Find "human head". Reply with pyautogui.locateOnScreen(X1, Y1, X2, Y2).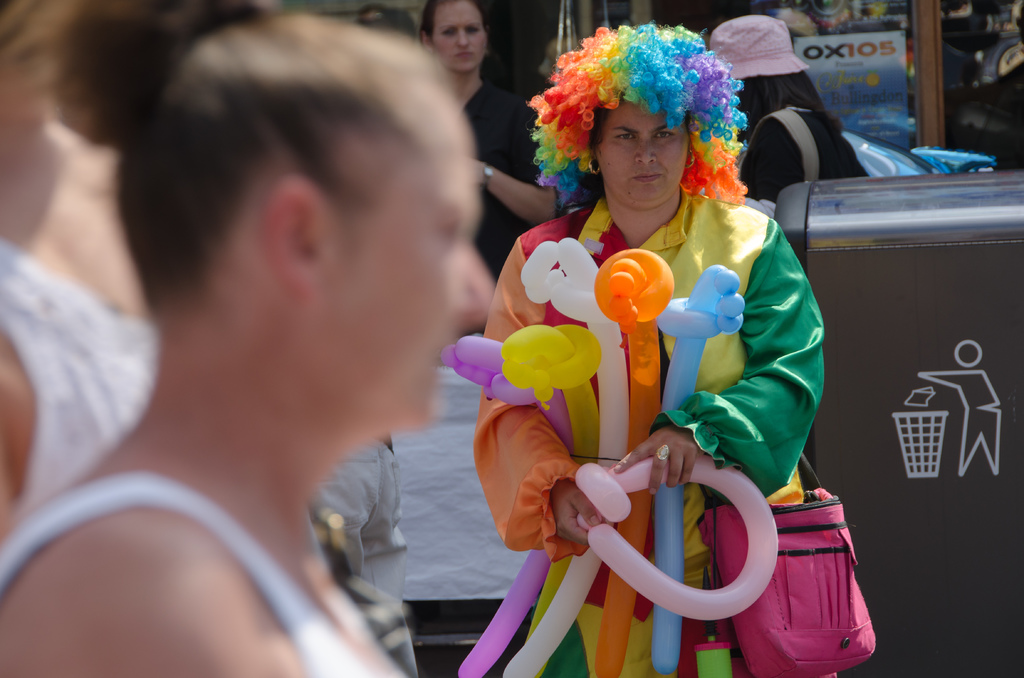
pyautogui.locateOnScreen(590, 97, 691, 210).
